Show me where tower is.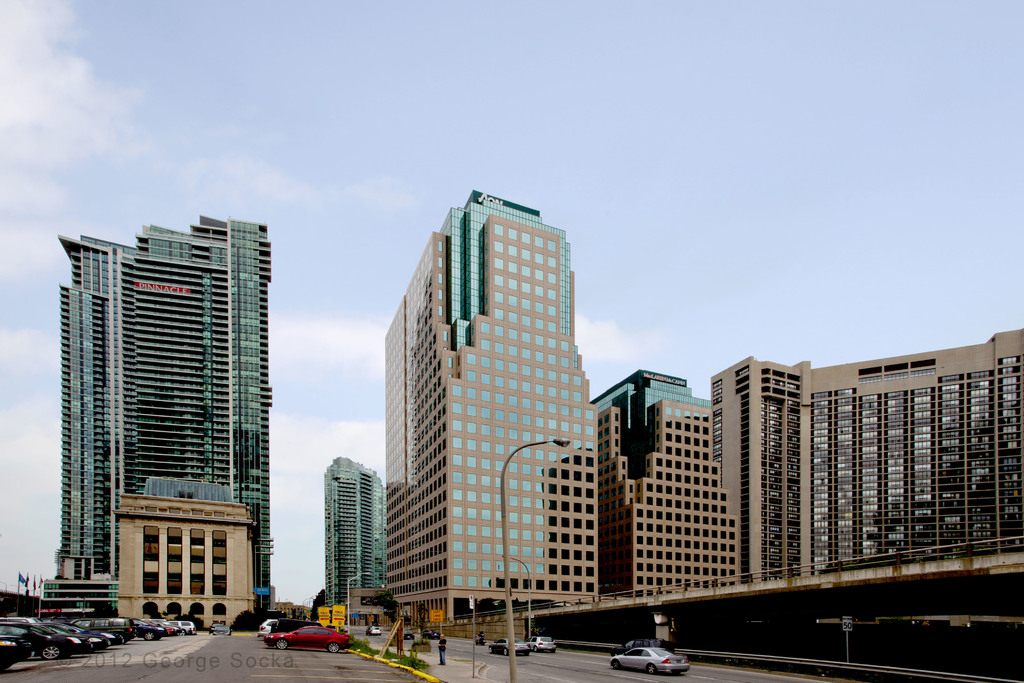
tower is at {"left": 323, "top": 458, "right": 387, "bottom": 614}.
